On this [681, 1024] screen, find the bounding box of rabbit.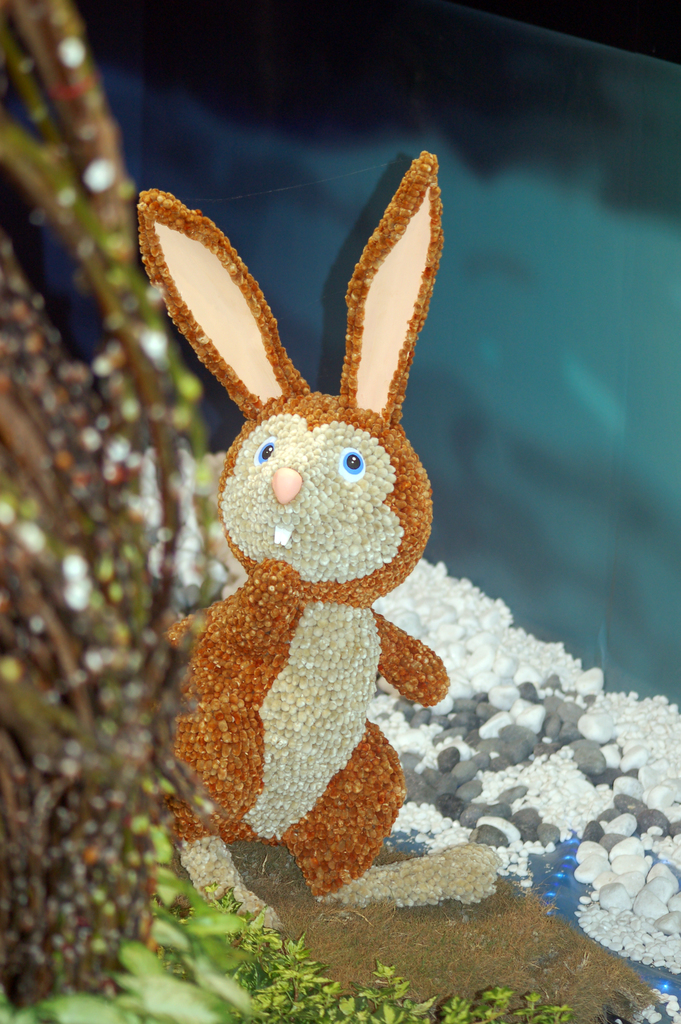
Bounding box: {"left": 135, "top": 147, "right": 506, "bottom": 939}.
